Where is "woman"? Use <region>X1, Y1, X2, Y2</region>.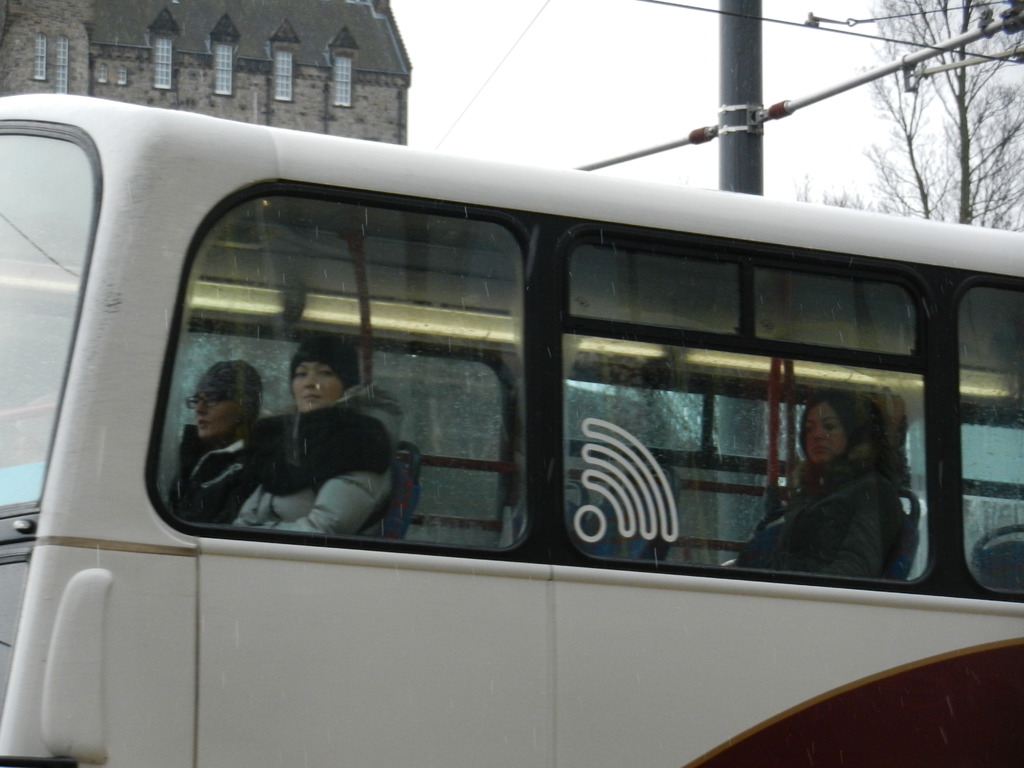
<region>714, 387, 895, 581</region>.
